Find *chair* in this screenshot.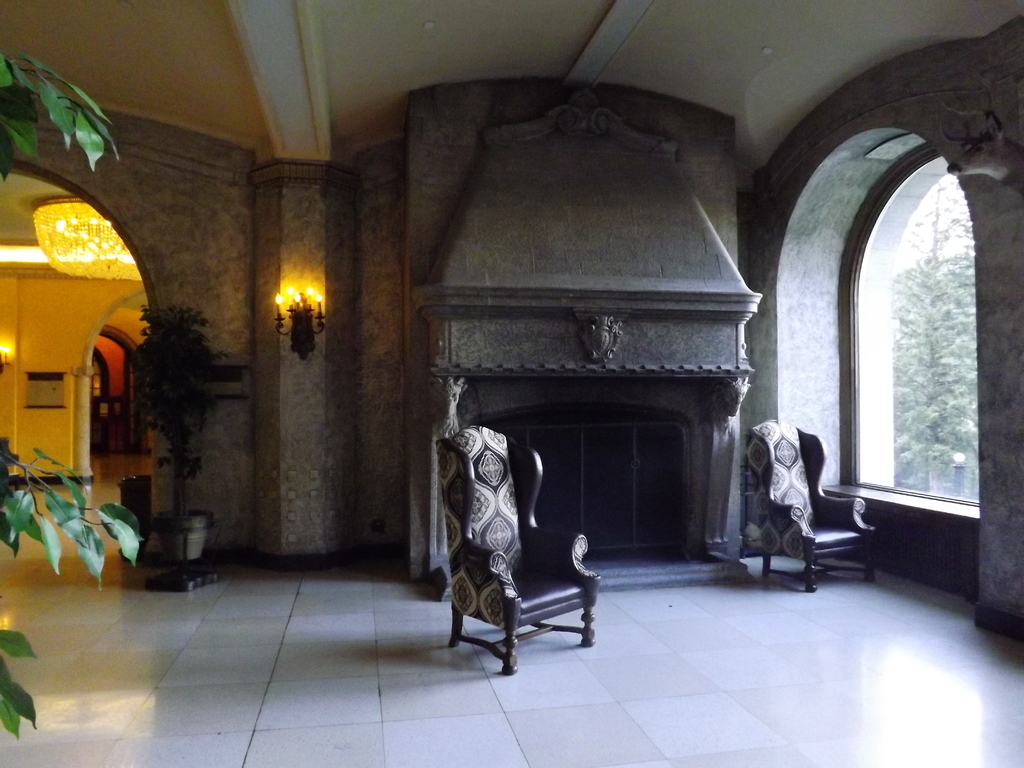
The bounding box for *chair* is box(435, 426, 616, 677).
